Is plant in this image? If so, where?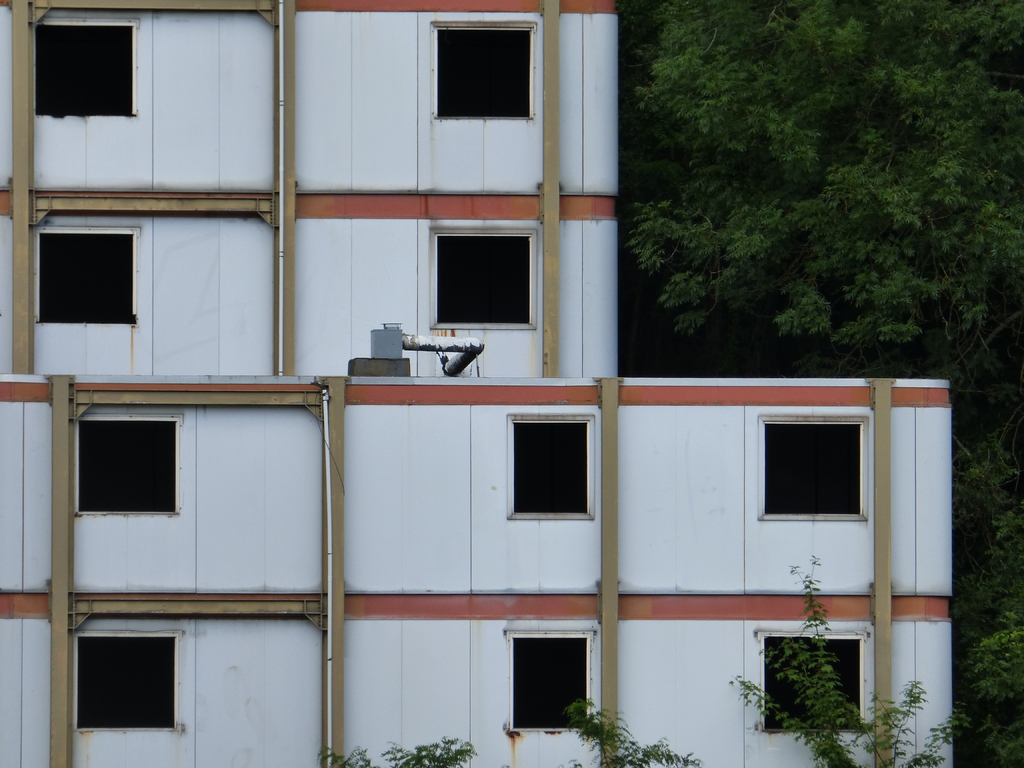
Yes, at 564 697 694 767.
